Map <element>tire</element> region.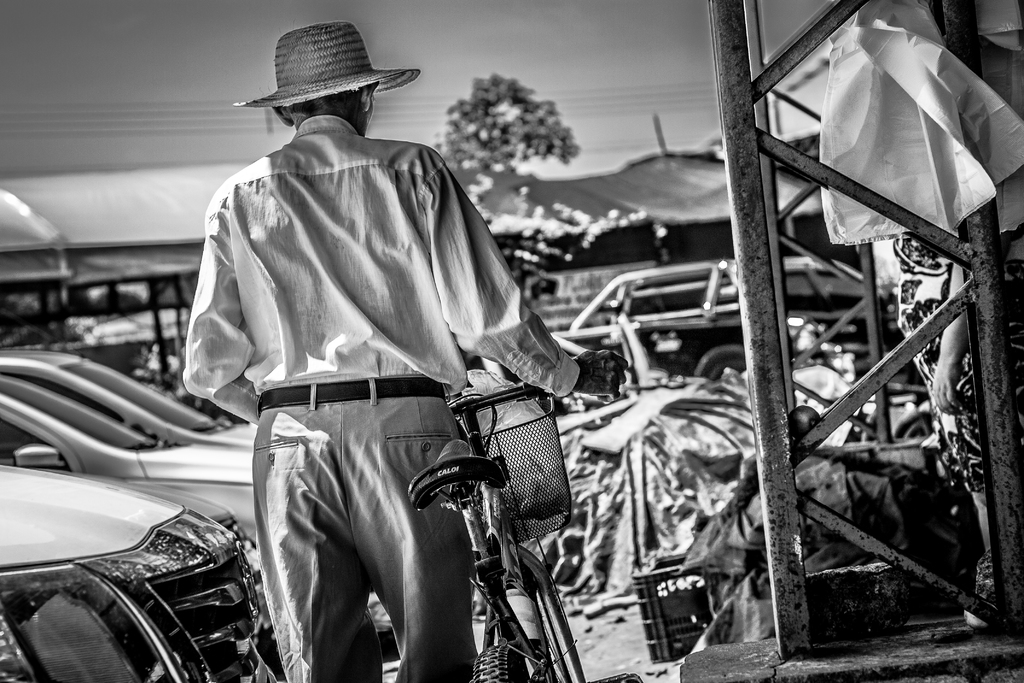
Mapped to select_region(474, 651, 525, 682).
